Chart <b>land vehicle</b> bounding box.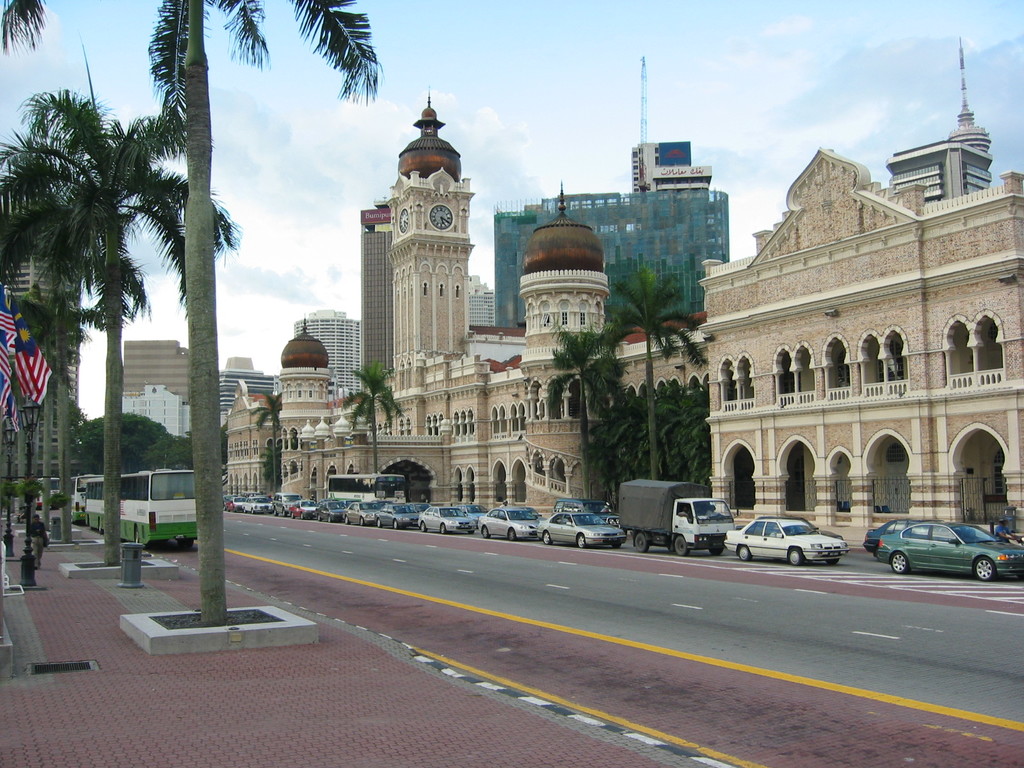
Charted: [867, 519, 921, 552].
